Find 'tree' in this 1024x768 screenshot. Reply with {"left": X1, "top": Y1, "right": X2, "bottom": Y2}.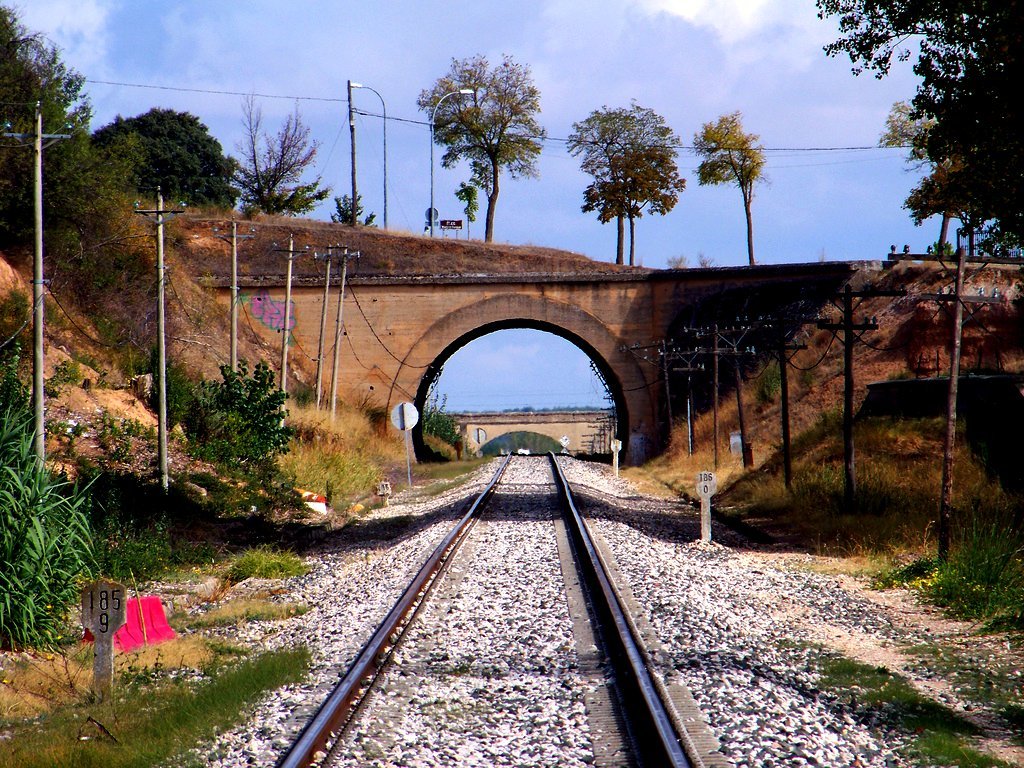
{"left": 964, "top": 196, "right": 1023, "bottom": 262}.
